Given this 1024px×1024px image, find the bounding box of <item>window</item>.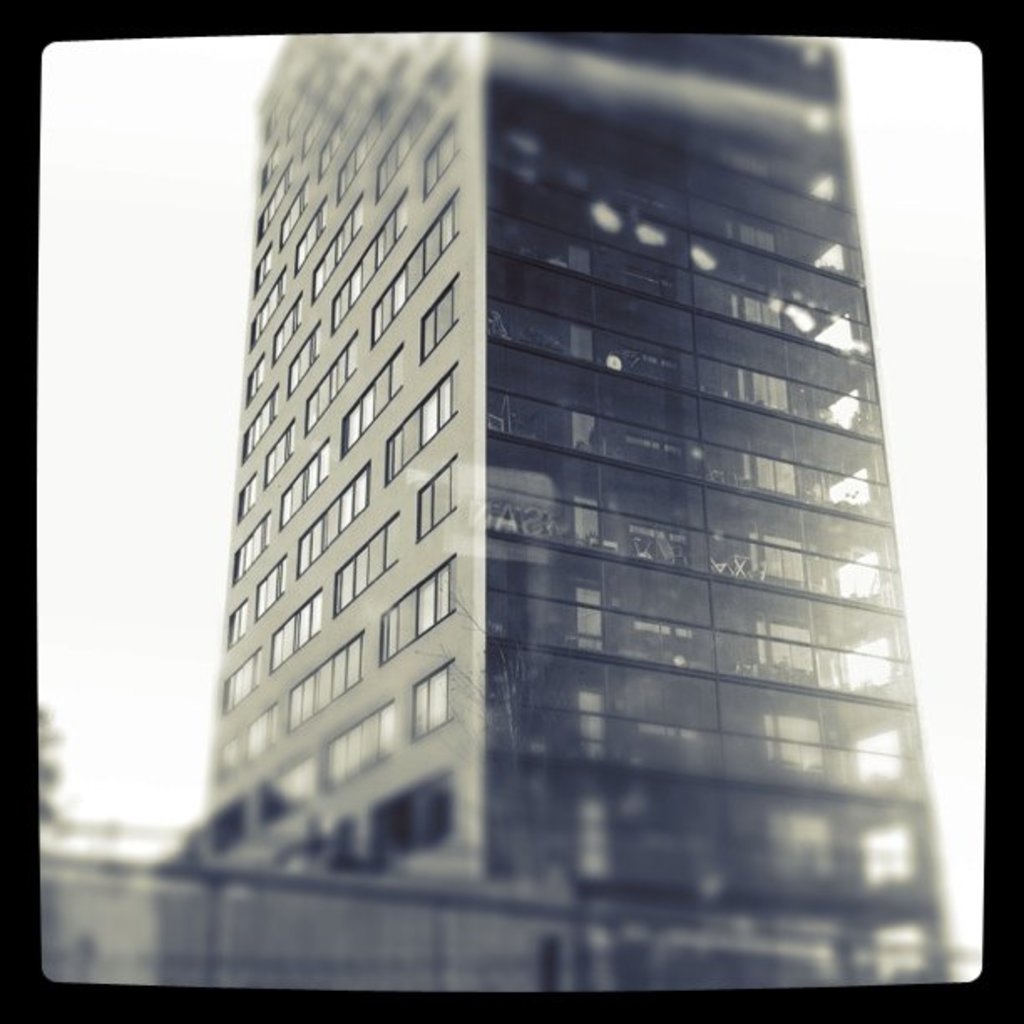
268,412,296,485.
